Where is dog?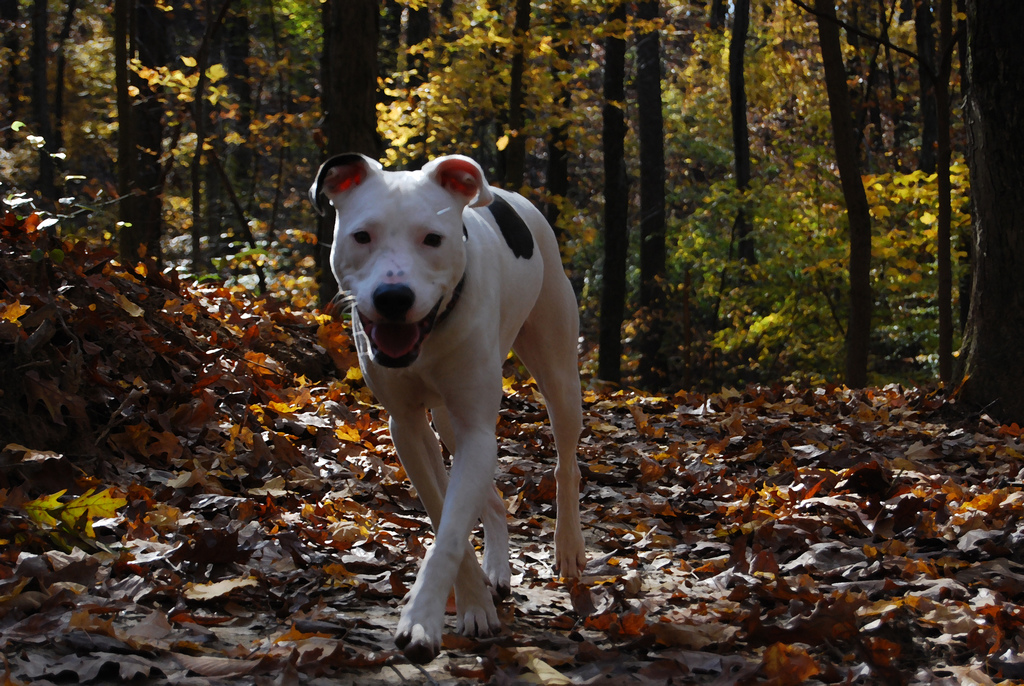
303/151/593/666.
